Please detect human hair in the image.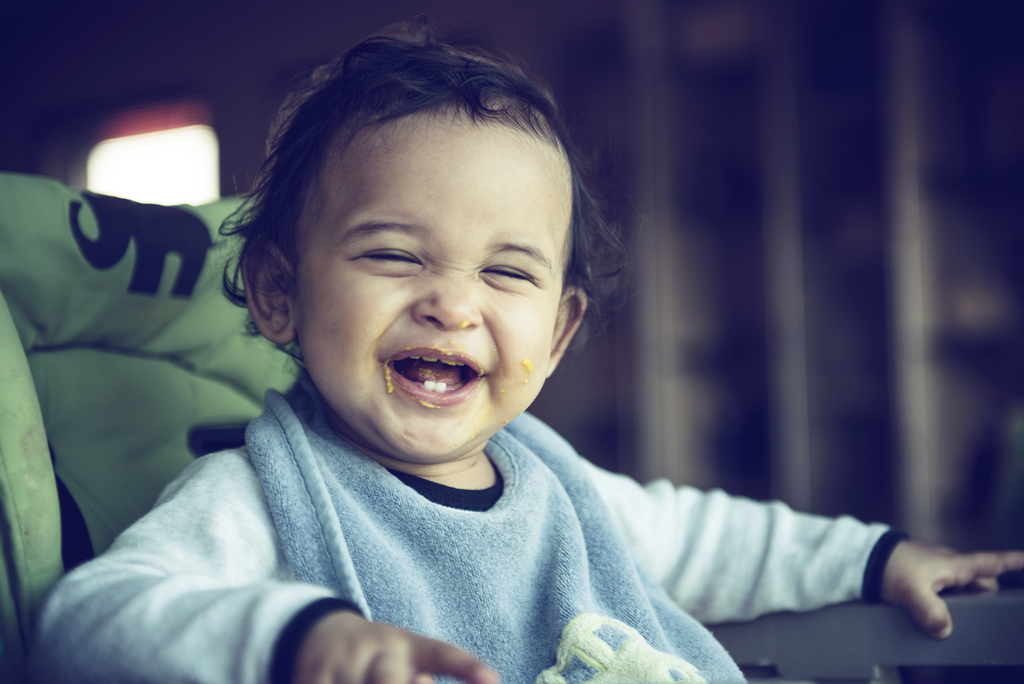
bbox=[229, 26, 566, 378].
